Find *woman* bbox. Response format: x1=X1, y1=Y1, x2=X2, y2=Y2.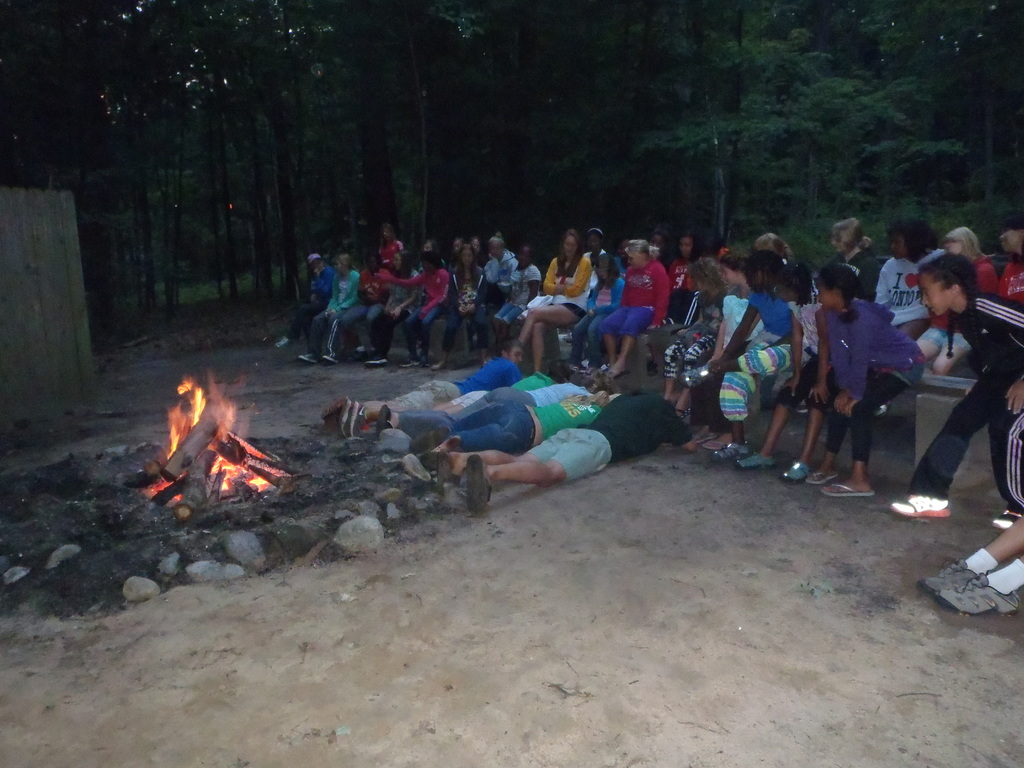
x1=470, y1=228, x2=521, y2=372.
